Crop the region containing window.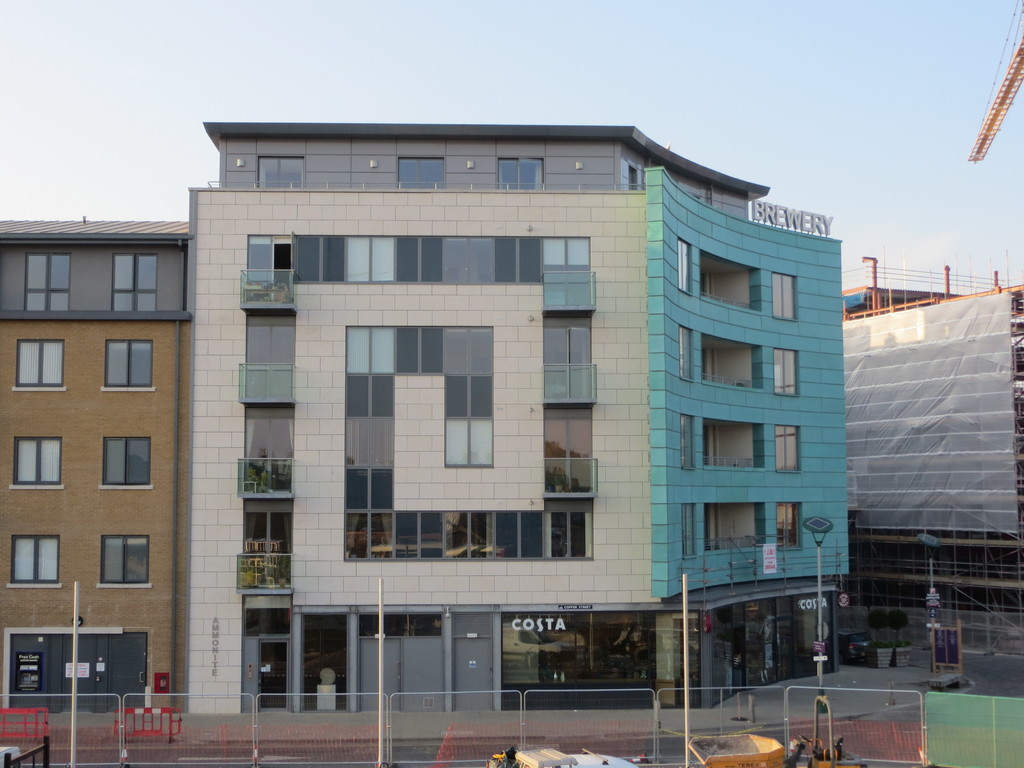
Crop region: [7,534,61,586].
